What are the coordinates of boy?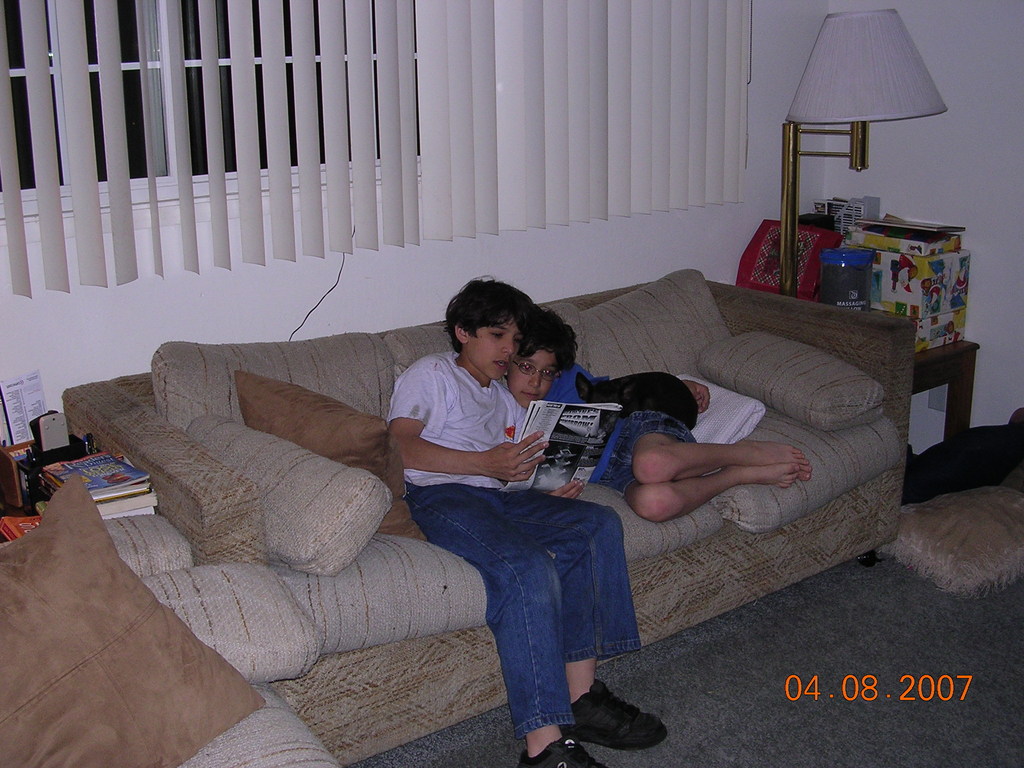
select_region(377, 275, 673, 707).
